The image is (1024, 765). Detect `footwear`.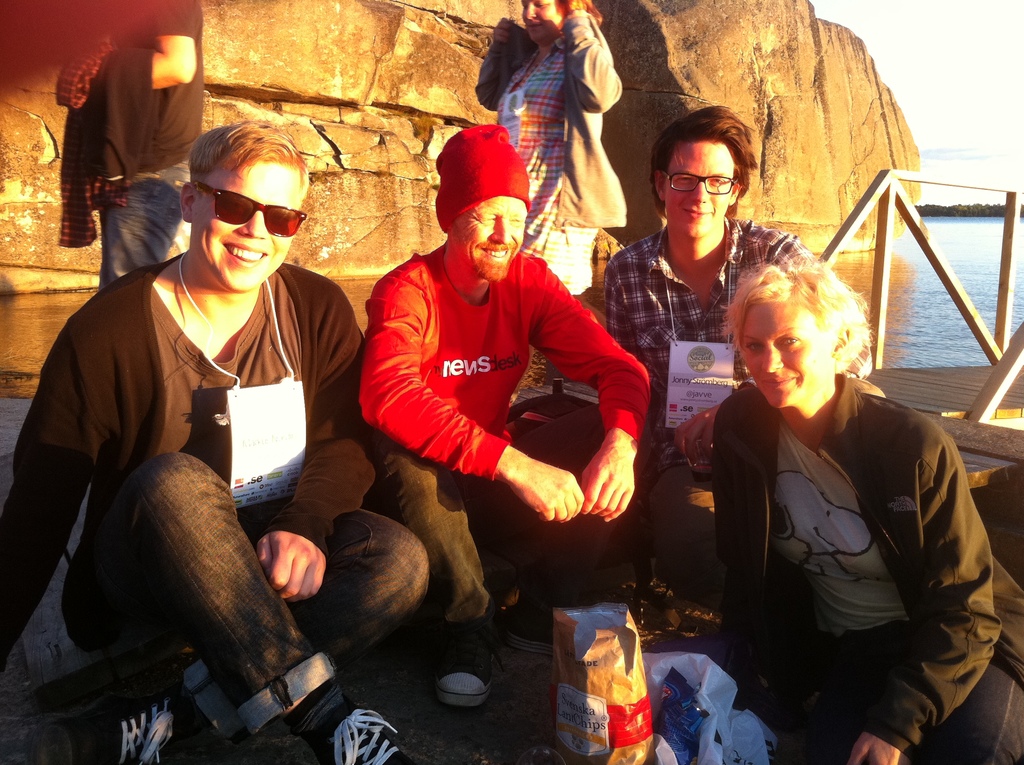
Detection: (431,630,493,707).
